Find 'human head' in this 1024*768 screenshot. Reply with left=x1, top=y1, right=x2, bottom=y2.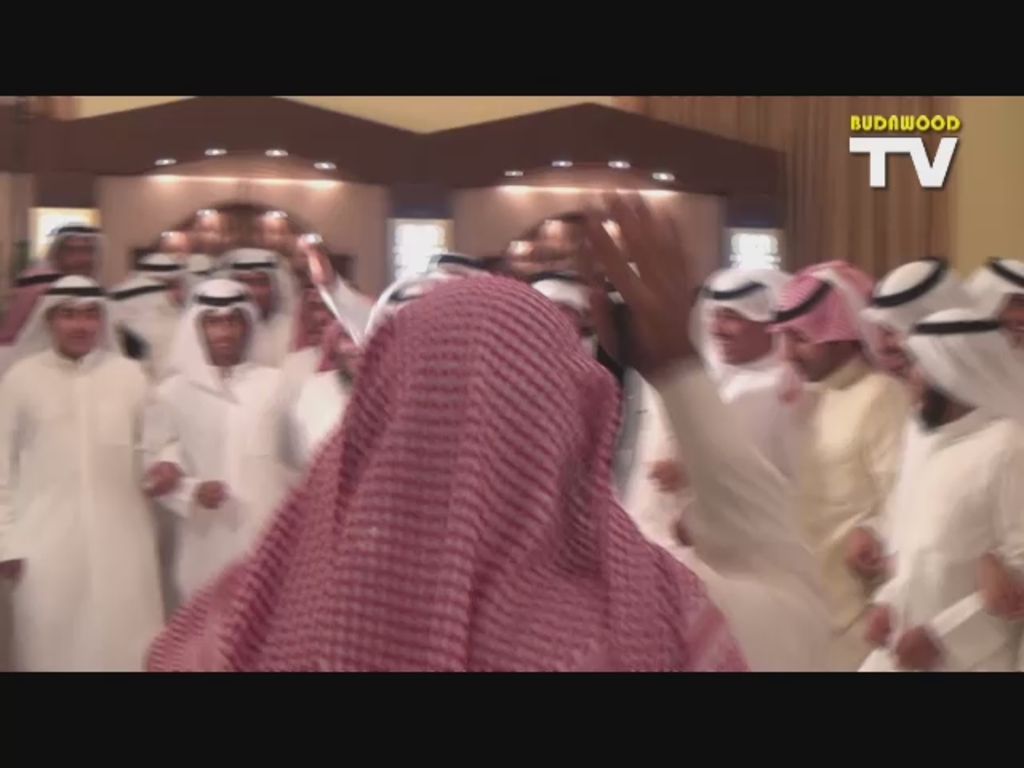
left=698, top=264, right=784, bottom=362.
